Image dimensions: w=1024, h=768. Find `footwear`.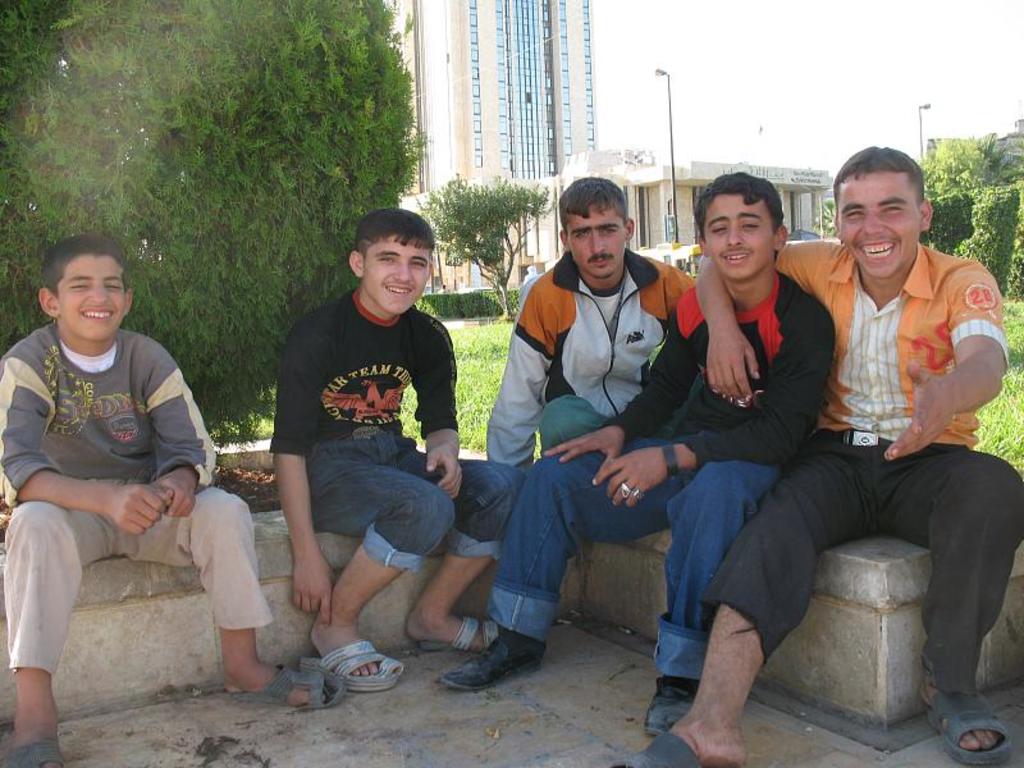
bbox=[438, 630, 540, 692].
